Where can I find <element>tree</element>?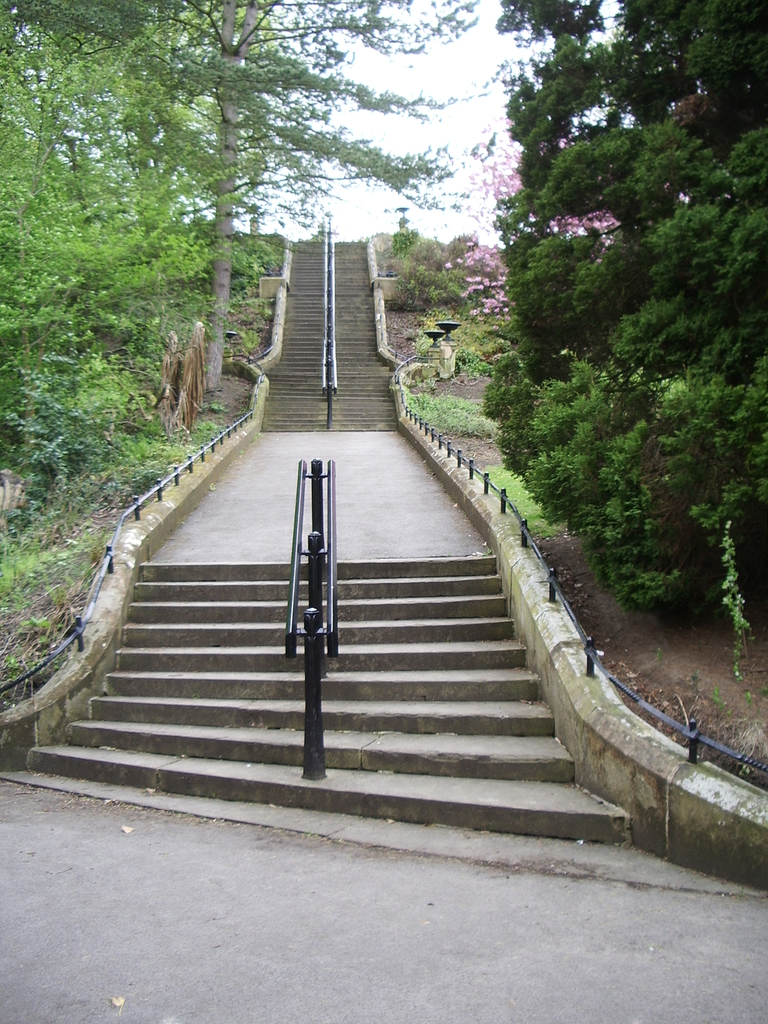
You can find it at {"left": 435, "top": 116, "right": 639, "bottom": 330}.
